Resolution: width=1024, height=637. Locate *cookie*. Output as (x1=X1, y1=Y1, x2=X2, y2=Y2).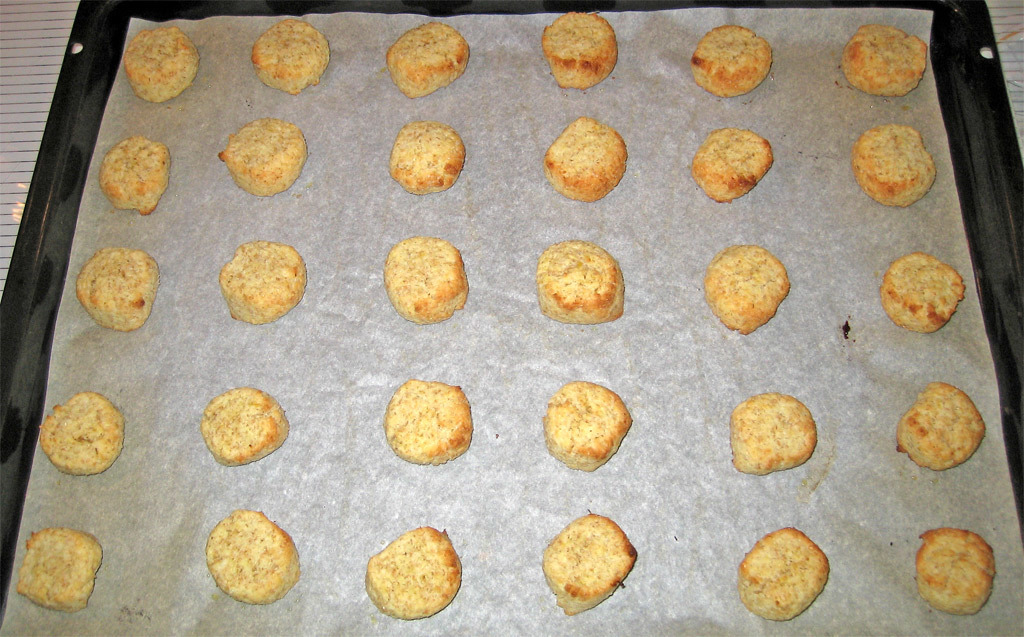
(x1=878, y1=250, x2=966, y2=333).
